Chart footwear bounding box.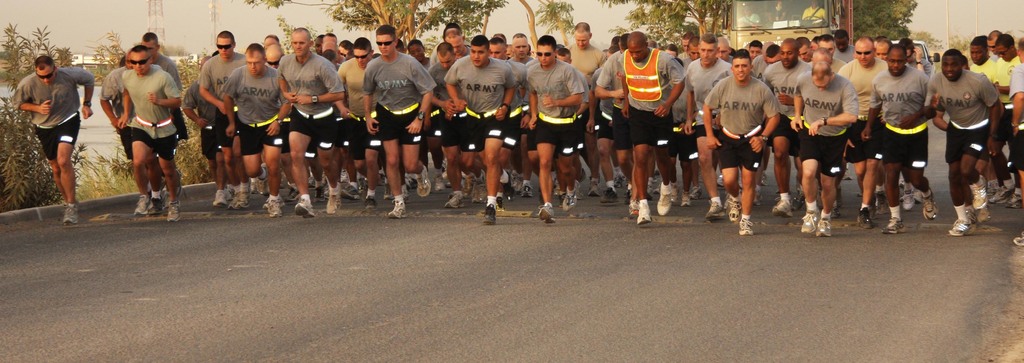
Charted: (left=316, top=185, right=326, bottom=198).
